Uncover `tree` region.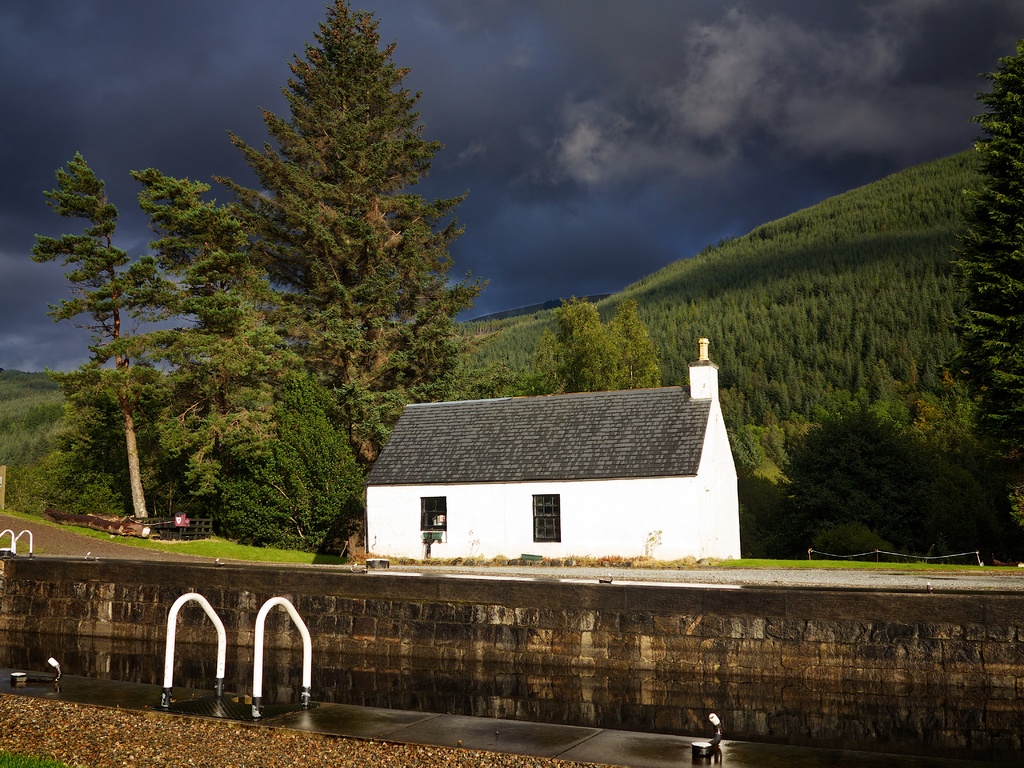
Uncovered: <bbox>566, 295, 608, 387</bbox>.
